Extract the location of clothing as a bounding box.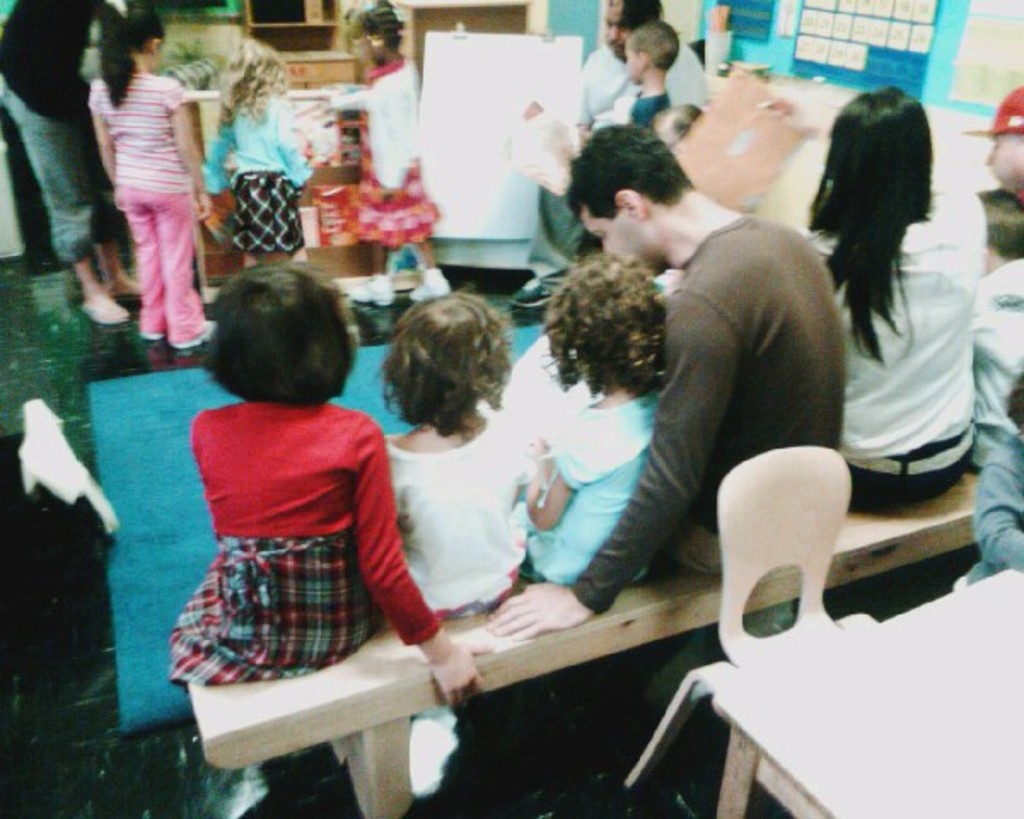
bbox=(111, 73, 205, 336).
